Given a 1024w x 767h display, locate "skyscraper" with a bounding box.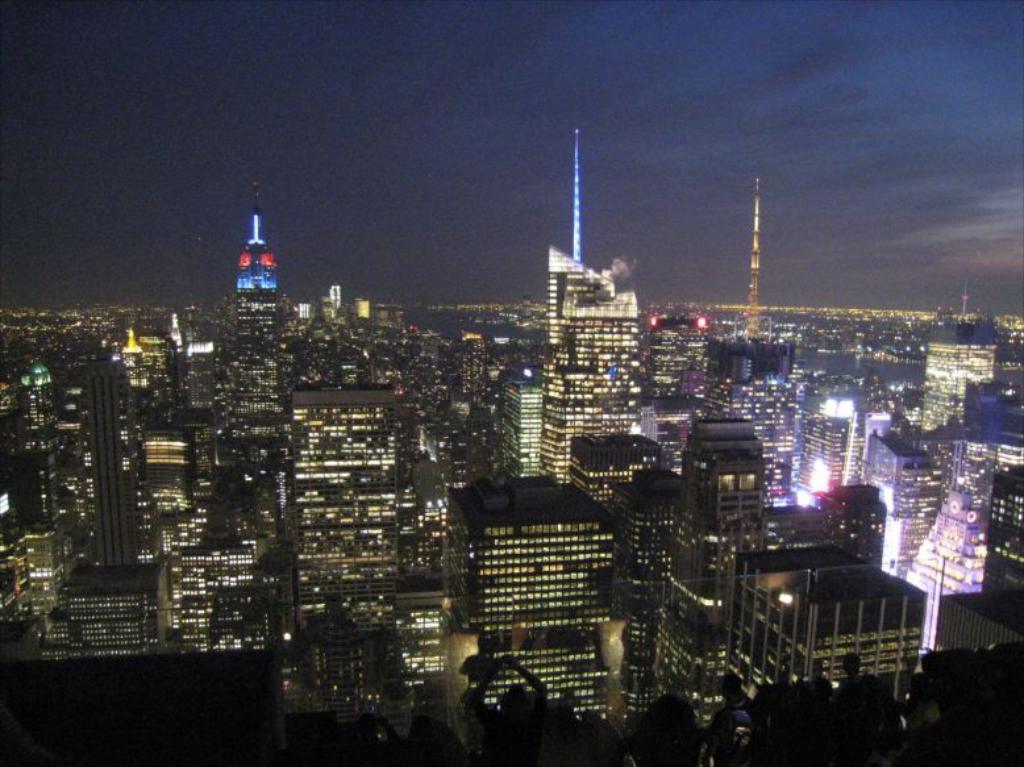
Located: rect(230, 179, 280, 421).
